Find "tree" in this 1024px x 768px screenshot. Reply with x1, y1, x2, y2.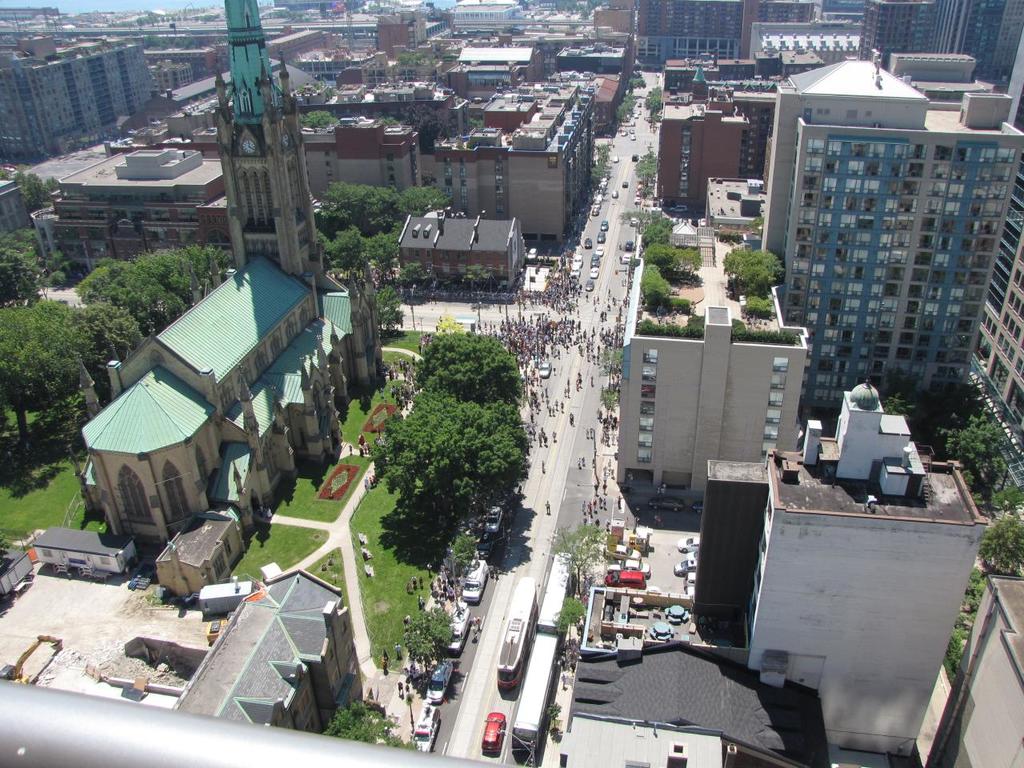
643, 87, 667, 122.
